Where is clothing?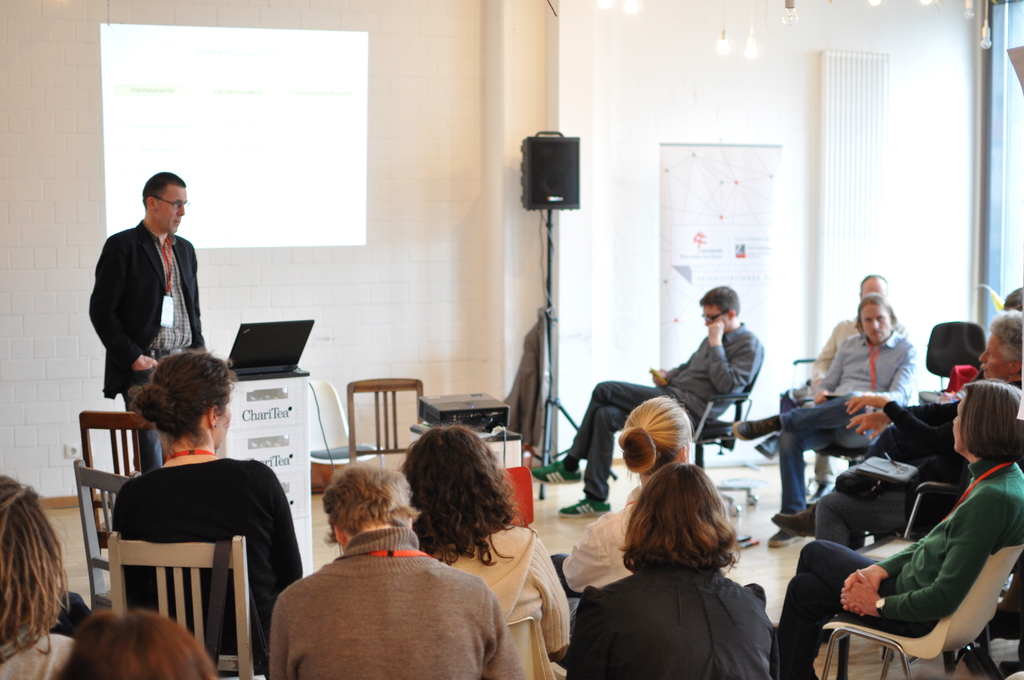
x1=263, y1=522, x2=541, y2=679.
